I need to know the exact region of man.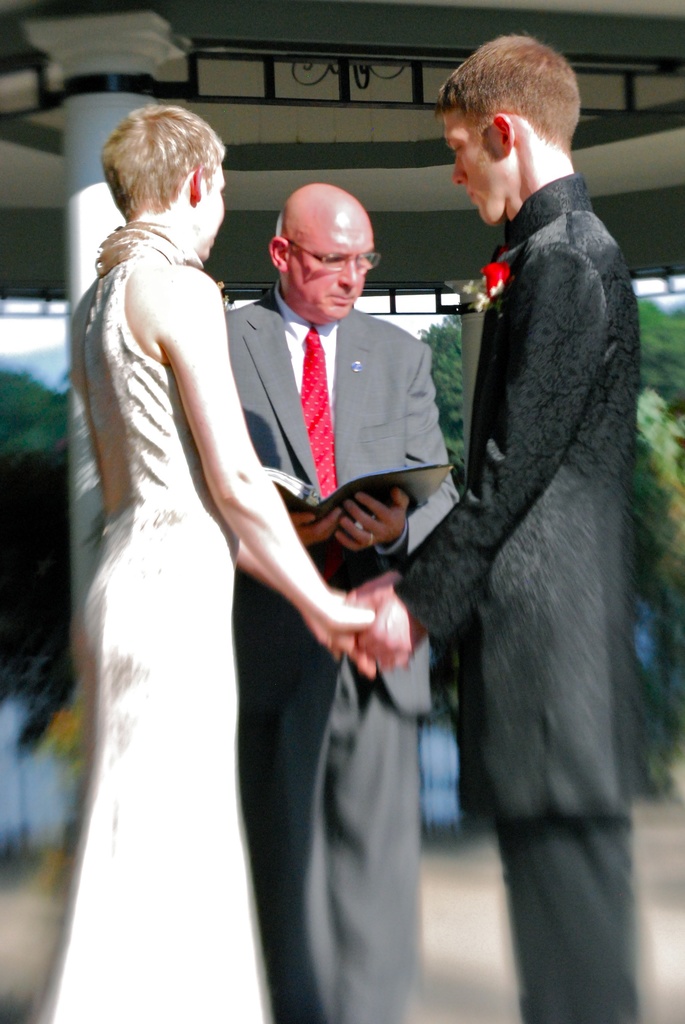
Region: {"left": 225, "top": 184, "right": 457, "bottom": 1023}.
